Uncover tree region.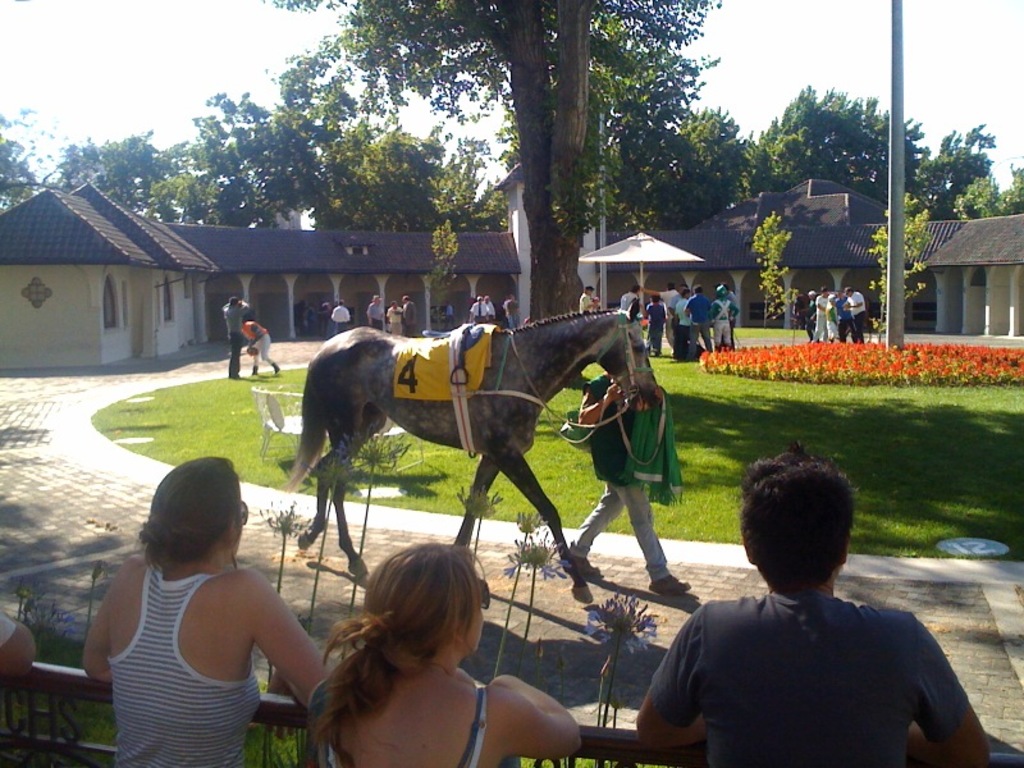
Uncovered: 746,207,808,348.
